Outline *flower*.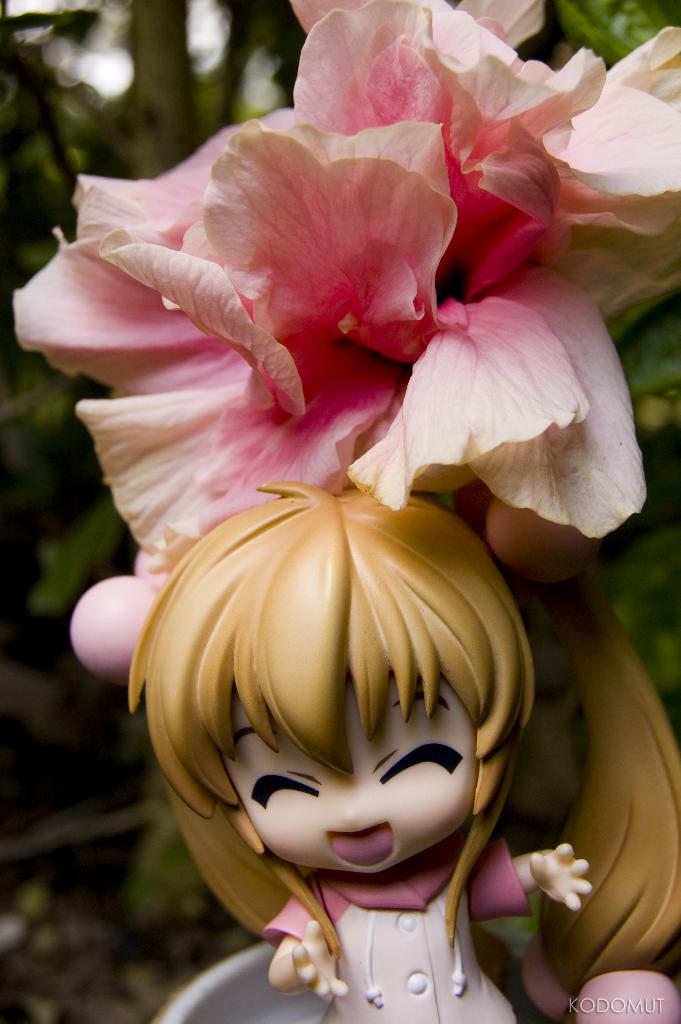
Outline: (left=8, top=114, right=639, bottom=575).
